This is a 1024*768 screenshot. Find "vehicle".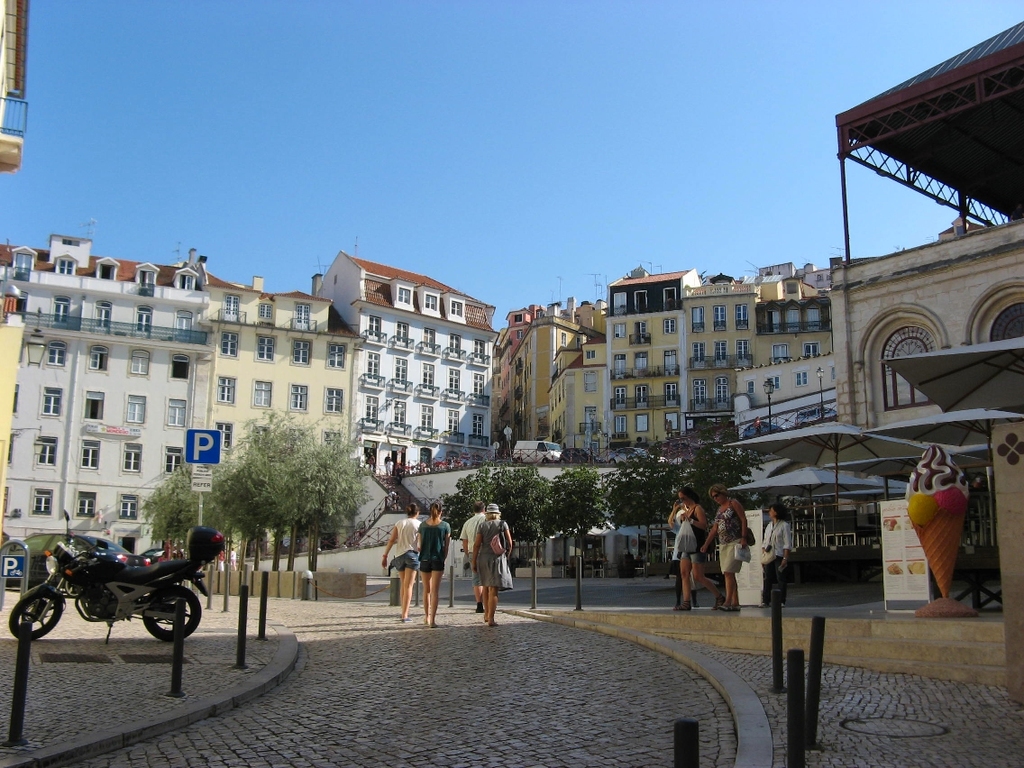
Bounding box: 740 419 780 437.
